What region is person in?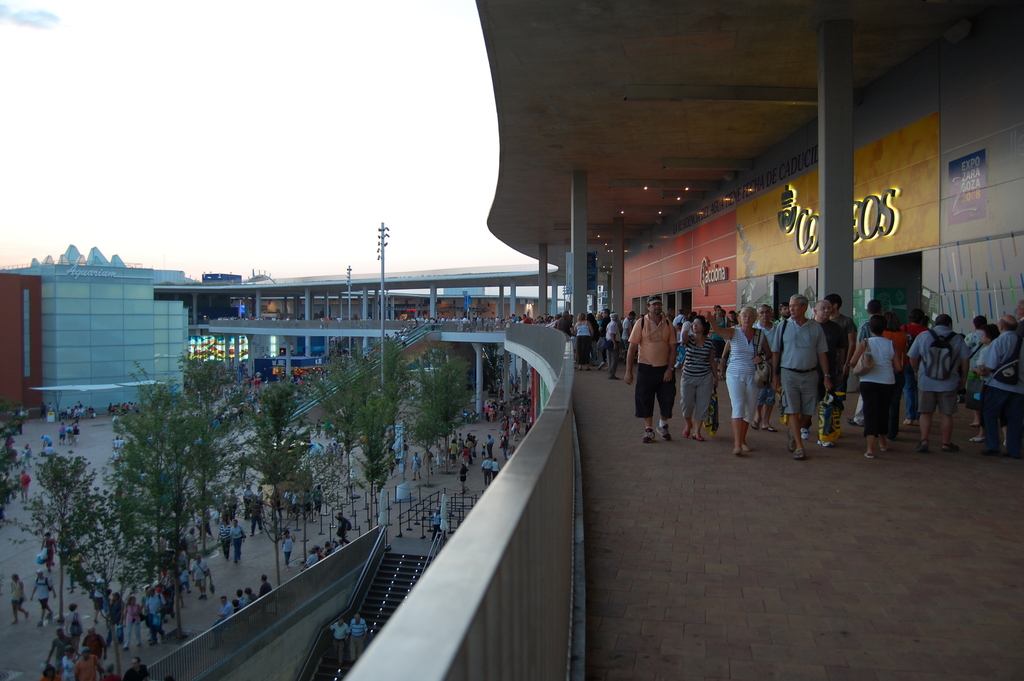
675 306 692 362.
